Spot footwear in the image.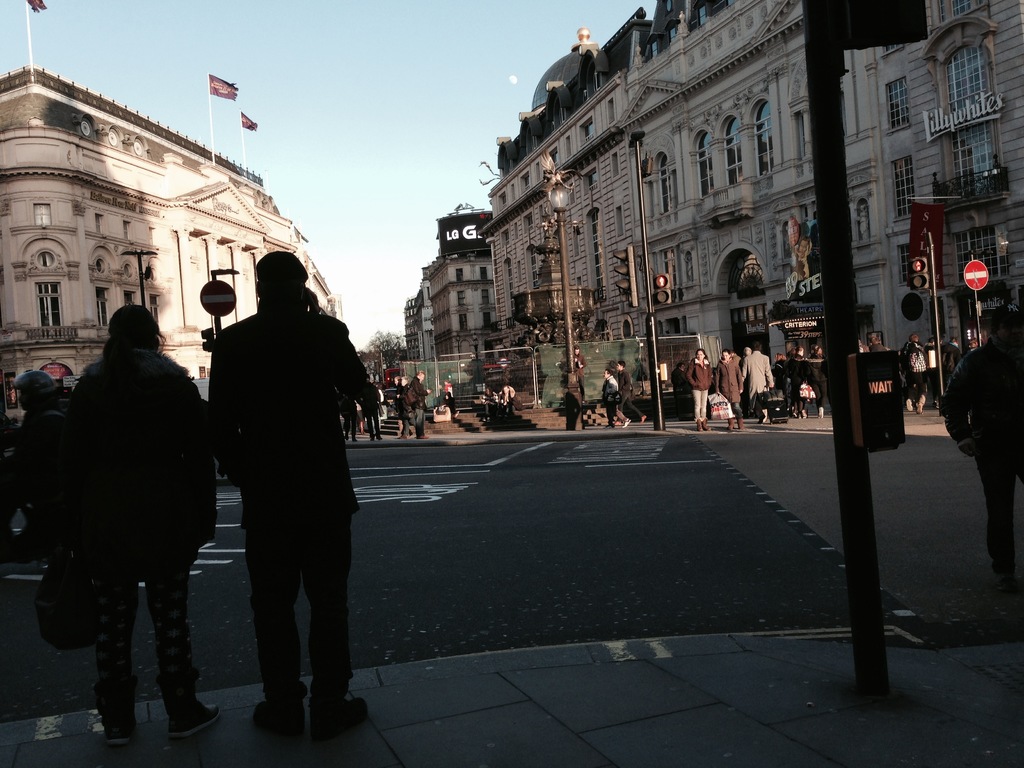
footwear found at <bbox>104, 720, 136, 750</bbox>.
